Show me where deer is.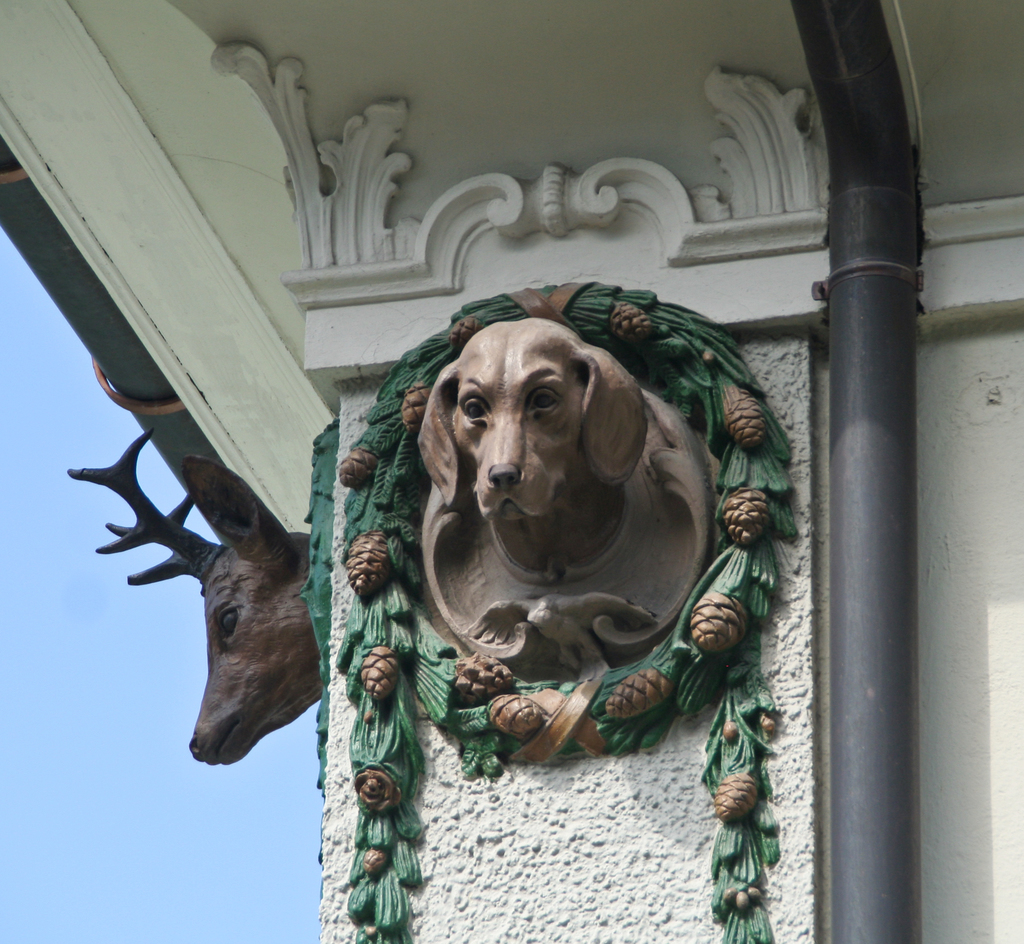
deer is at region(68, 428, 319, 768).
